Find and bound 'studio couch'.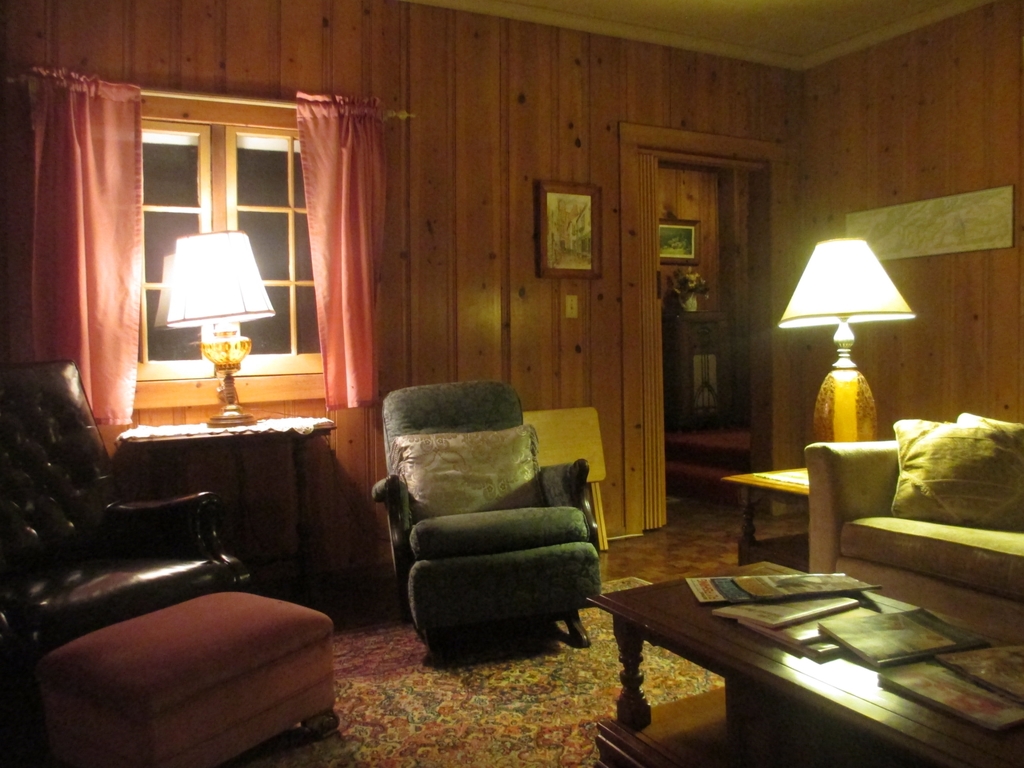
Bound: (x1=806, y1=412, x2=1023, y2=653).
